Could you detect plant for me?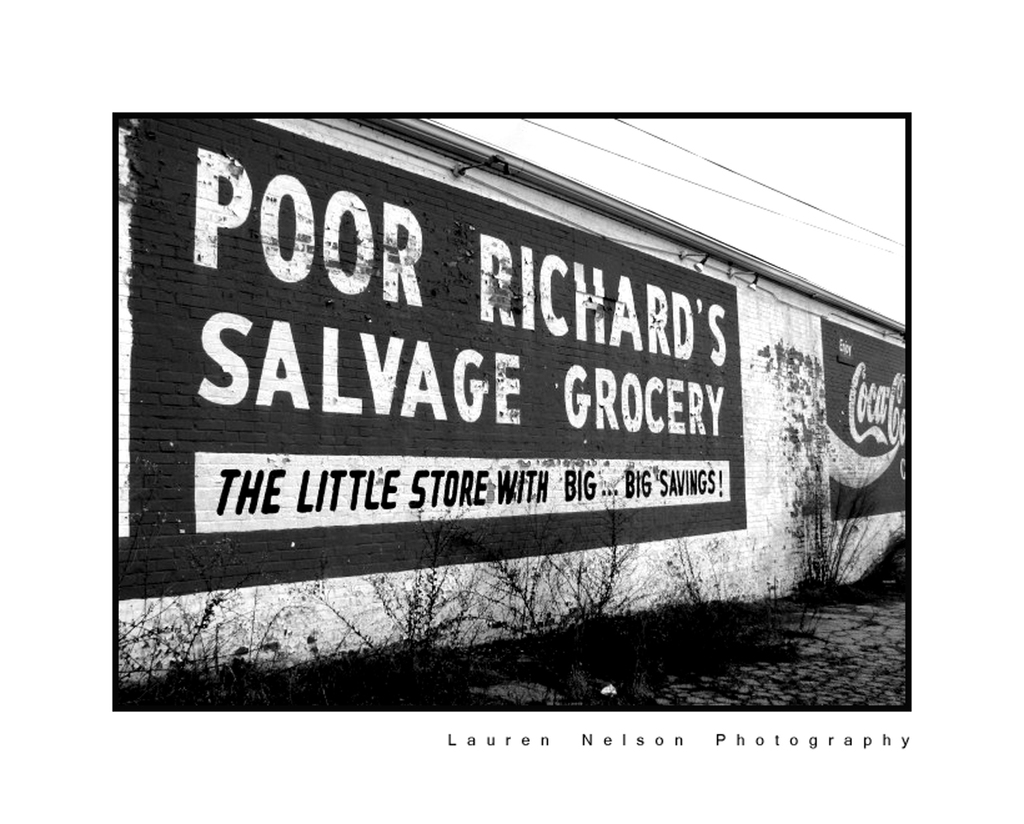
Detection result: 855,510,916,616.
